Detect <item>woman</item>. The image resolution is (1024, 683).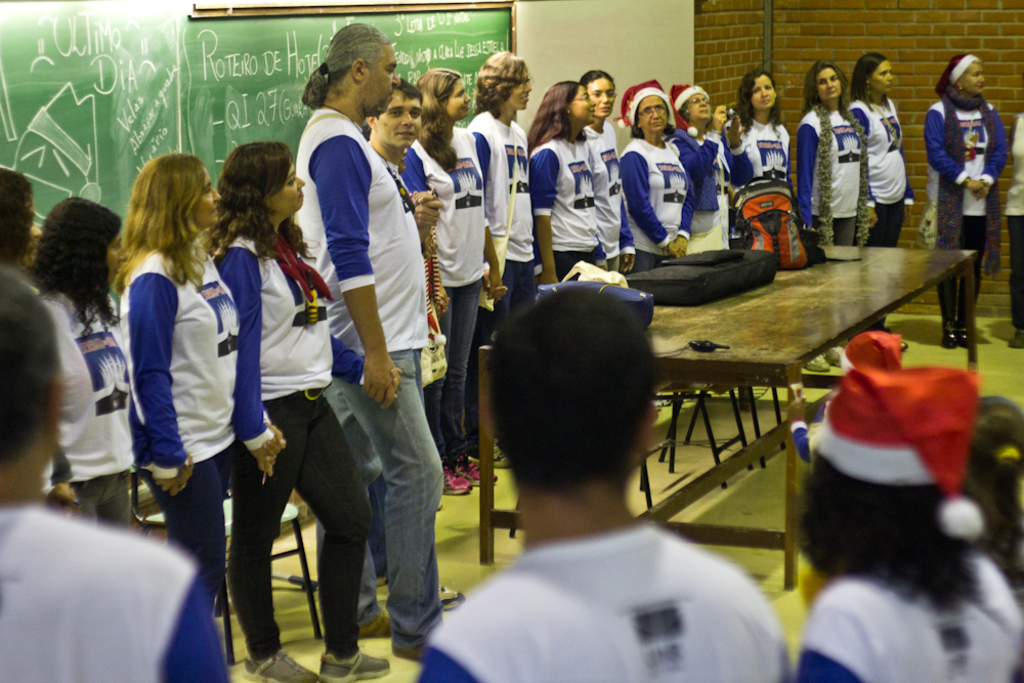
locate(471, 48, 532, 474).
